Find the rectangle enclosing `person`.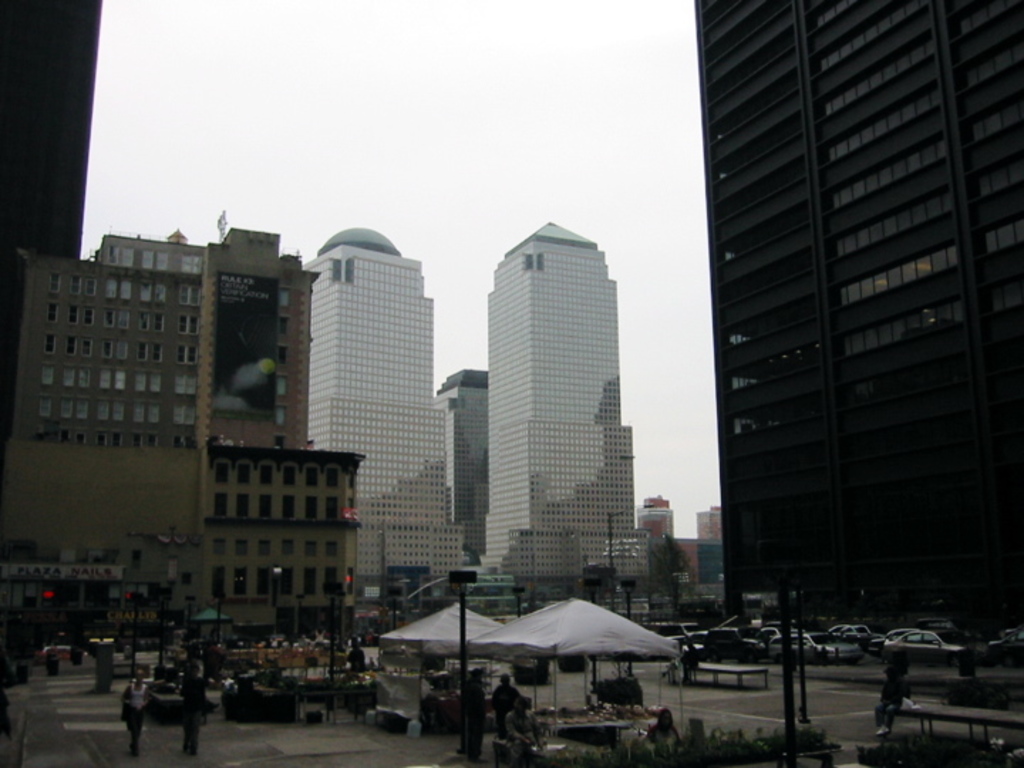
box(501, 703, 540, 764).
